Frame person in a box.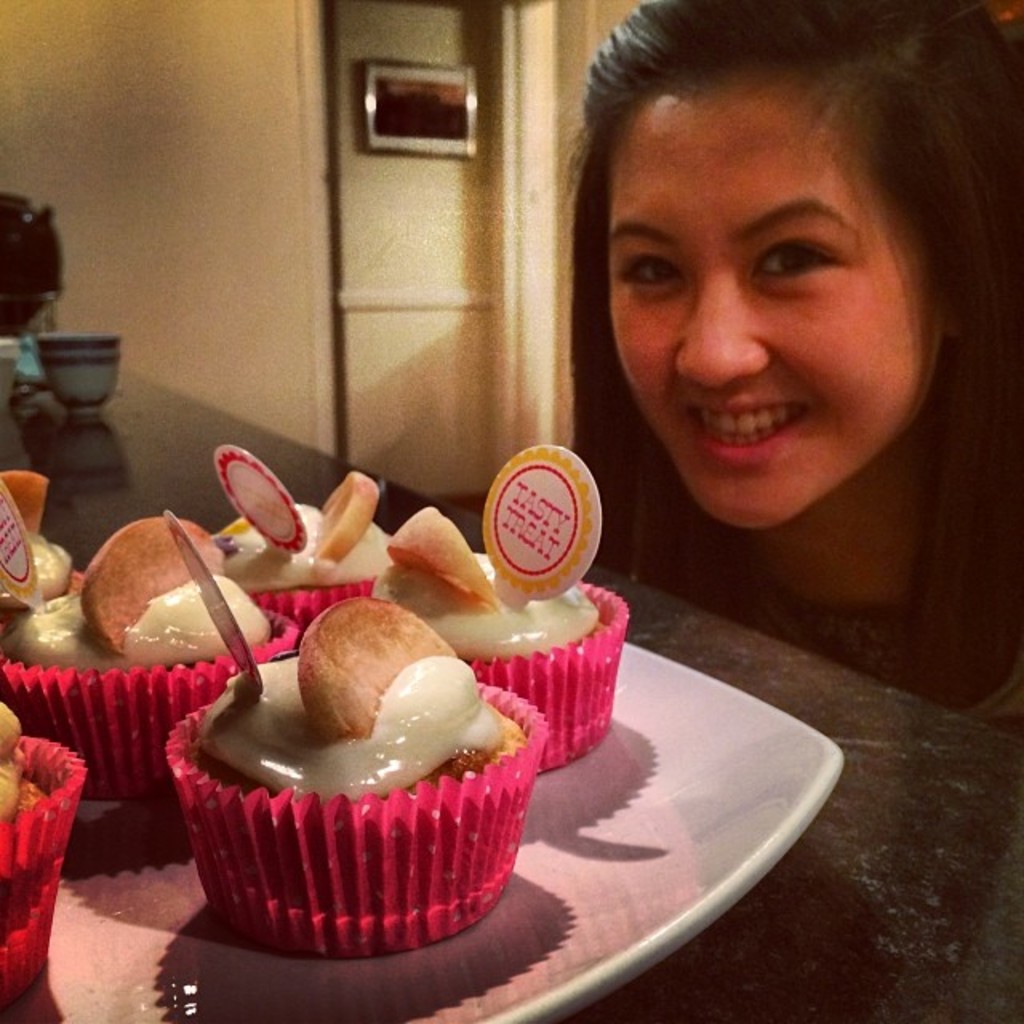
[510,0,1022,733].
